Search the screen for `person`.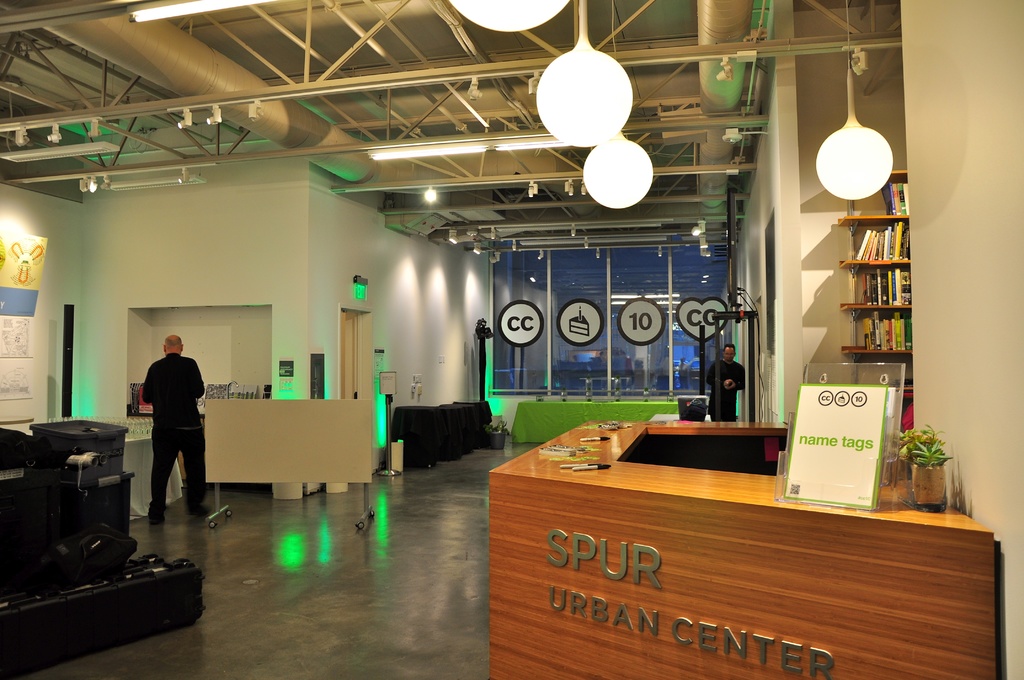
Found at locate(710, 339, 749, 419).
